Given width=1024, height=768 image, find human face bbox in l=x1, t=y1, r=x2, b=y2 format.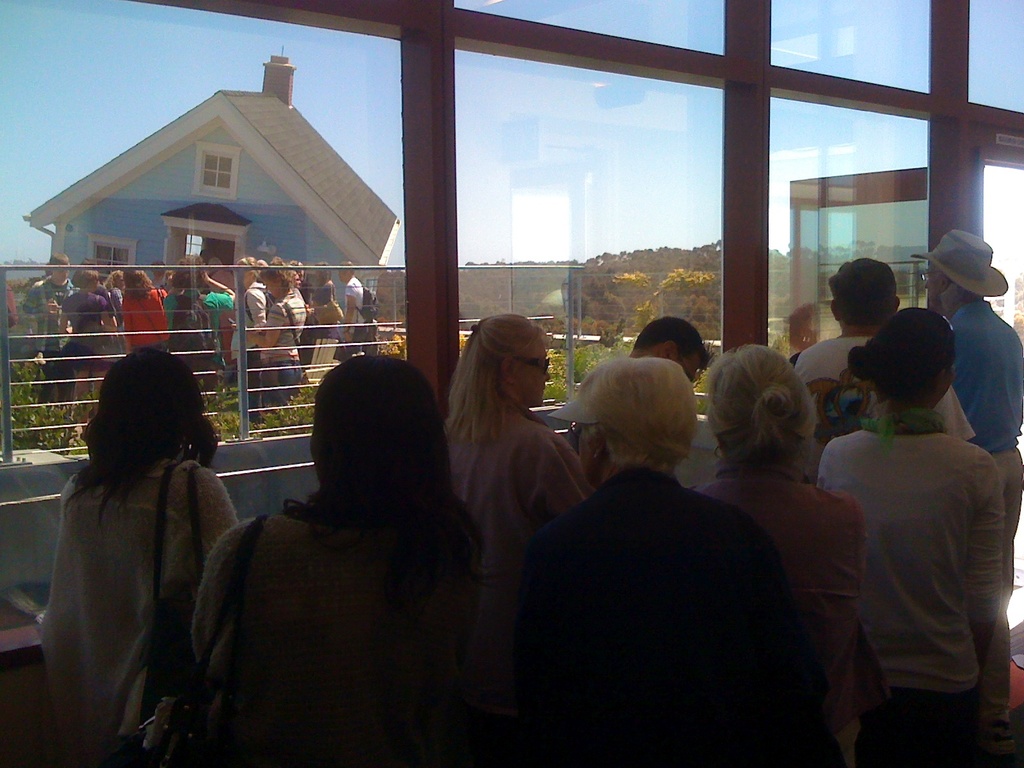
l=529, t=340, r=552, b=409.
